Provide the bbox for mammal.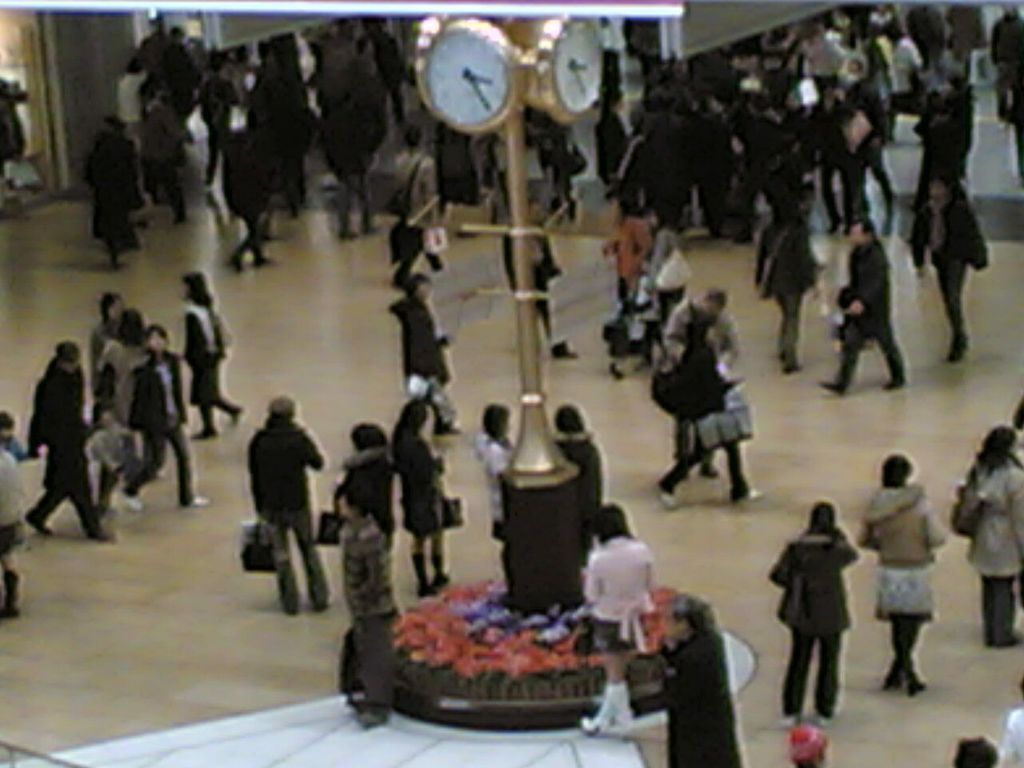
<box>552,398,610,562</box>.
